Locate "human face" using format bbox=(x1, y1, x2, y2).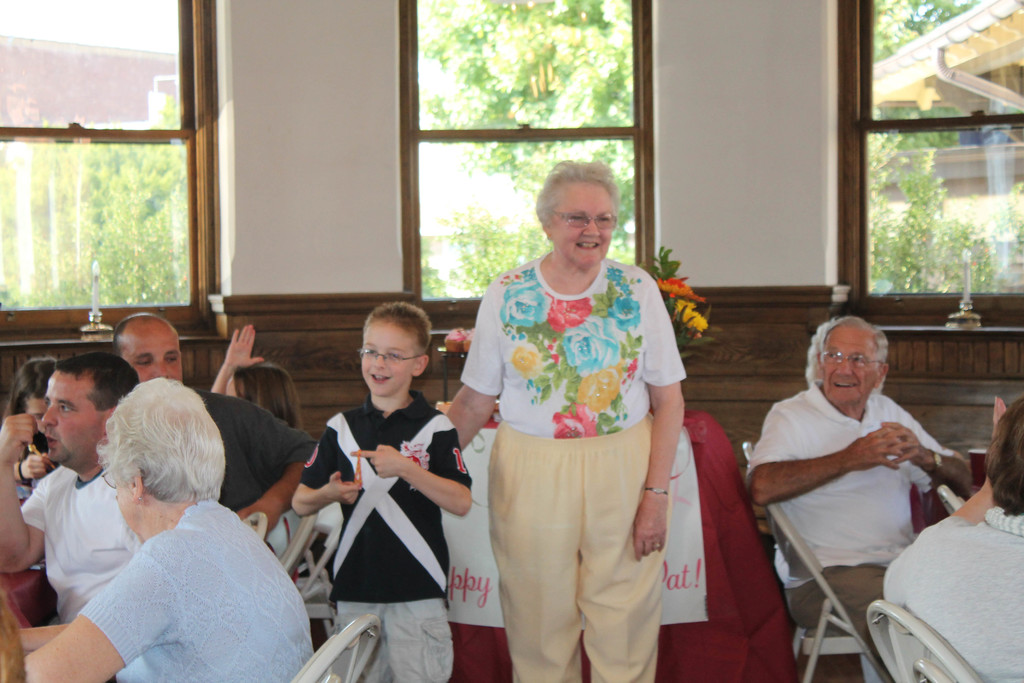
bbox=(361, 318, 417, 397).
